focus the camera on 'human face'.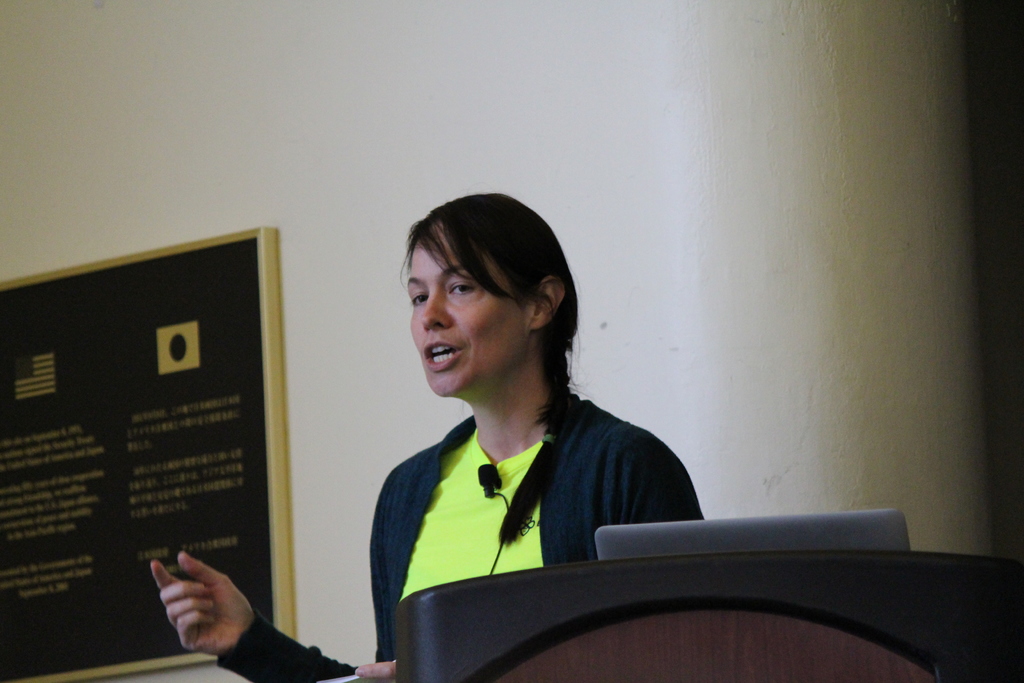
Focus region: bbox=[410, 236, 534, 399].
